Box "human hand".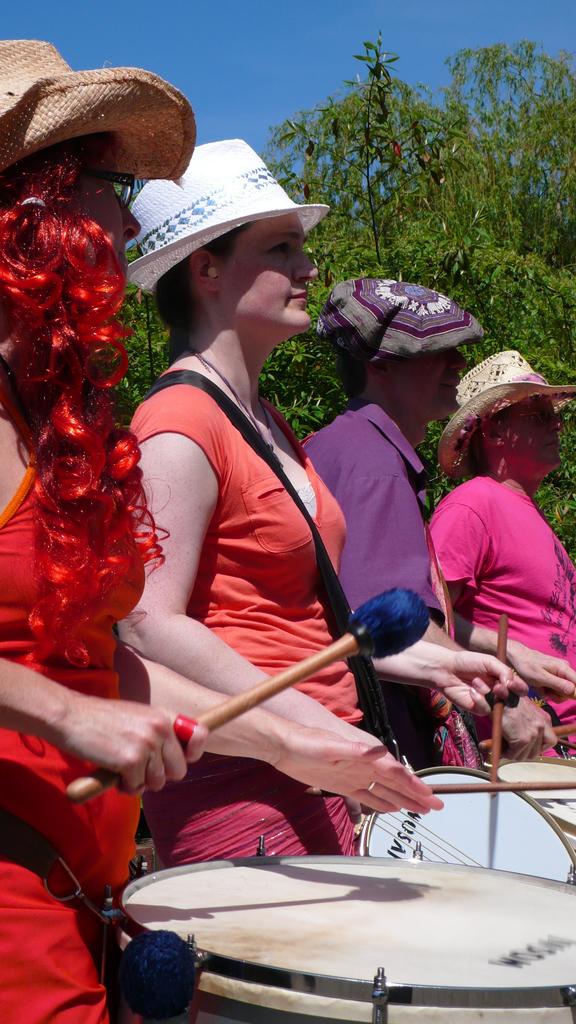
crop(475, 694, 557, 768).
